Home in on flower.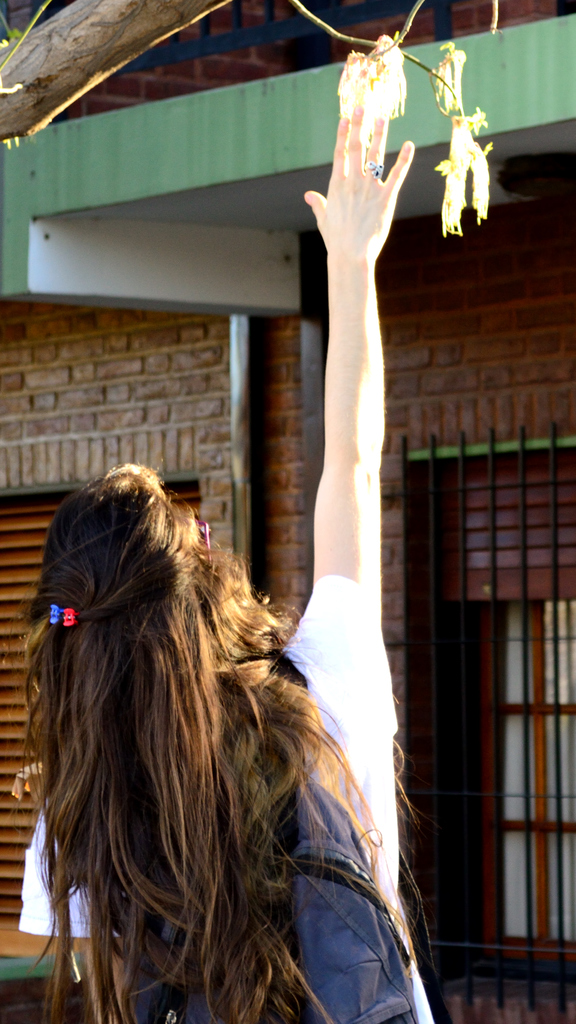
Homed in at [332,49,374,141].
